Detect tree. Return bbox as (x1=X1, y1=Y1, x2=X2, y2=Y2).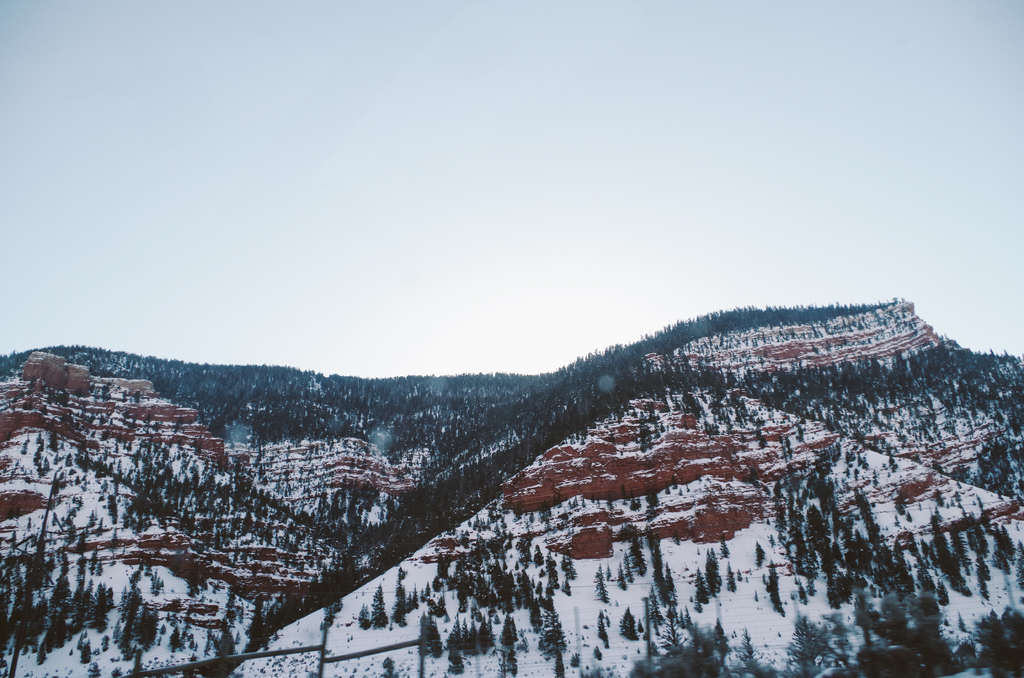
(x1=543, y1=502, x2=551, y2=513).
